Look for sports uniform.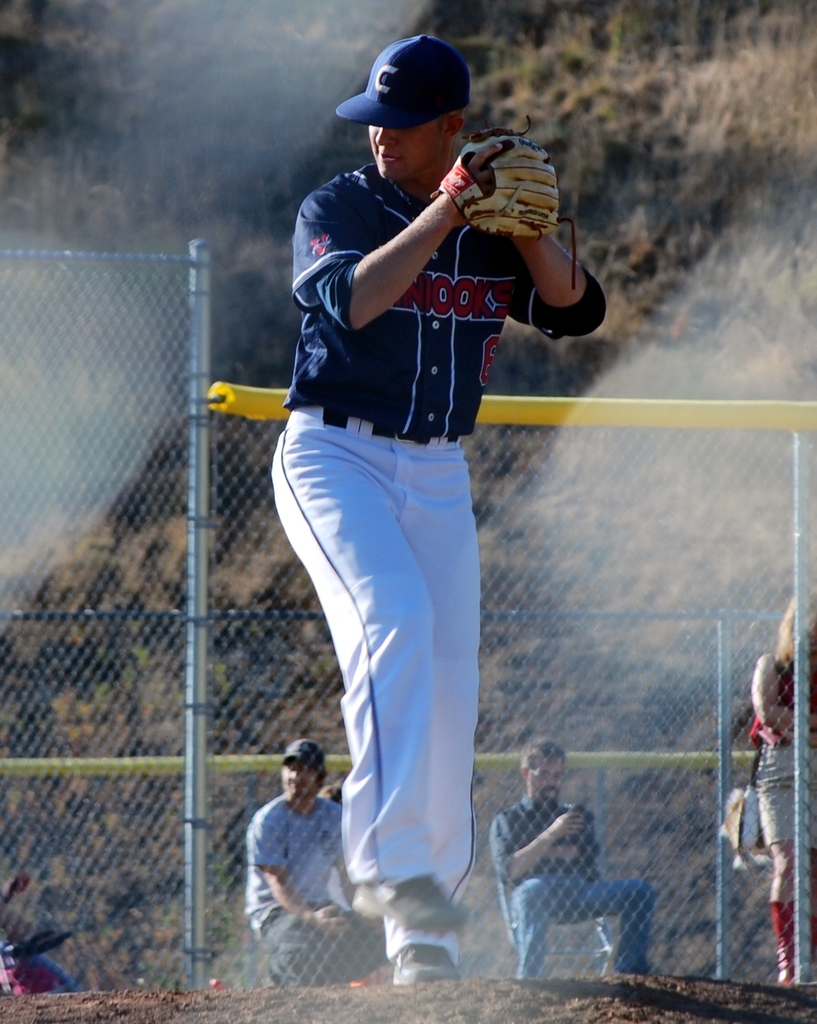
Found: [236, 42, 604, 945].
